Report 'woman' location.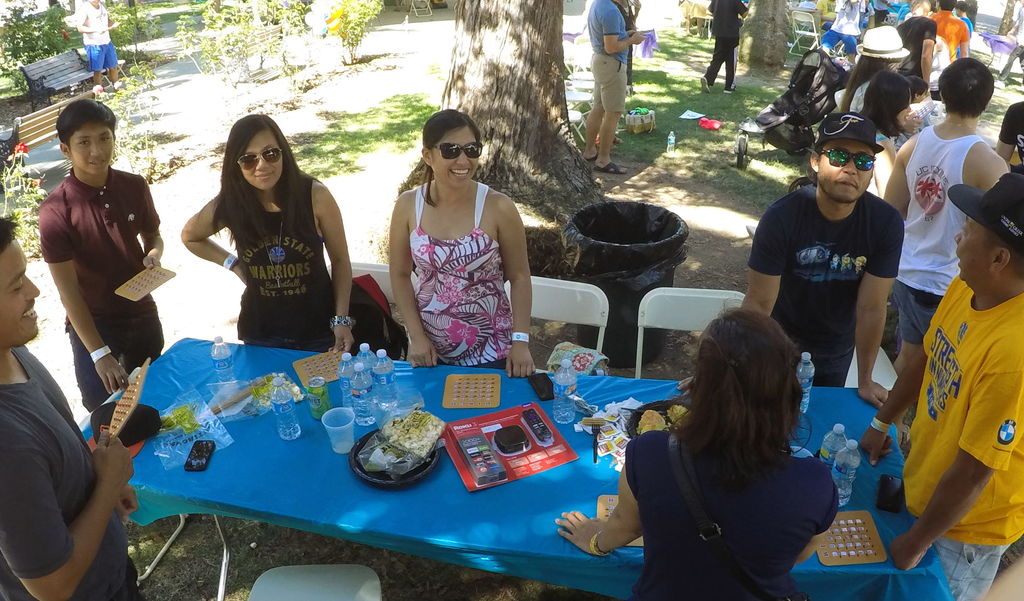
Report: <box>850,67,913,200</box>.
